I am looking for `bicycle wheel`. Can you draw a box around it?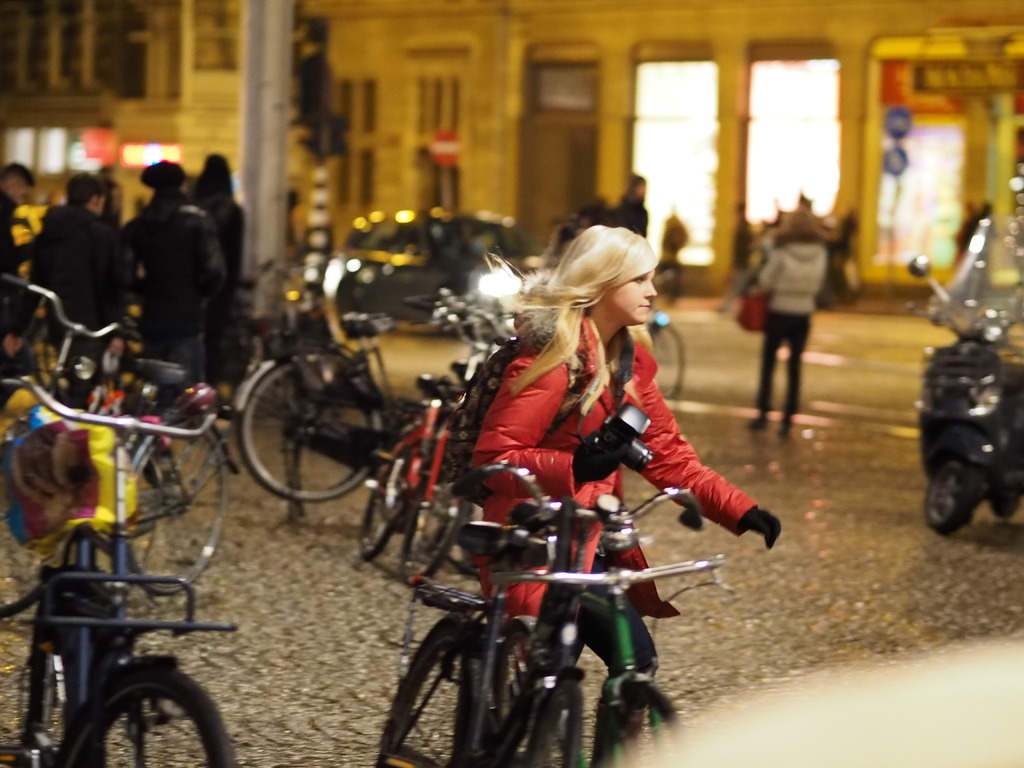
Sure, the bounding box is <bbox>75, 668, 239, 767</bbox>.
